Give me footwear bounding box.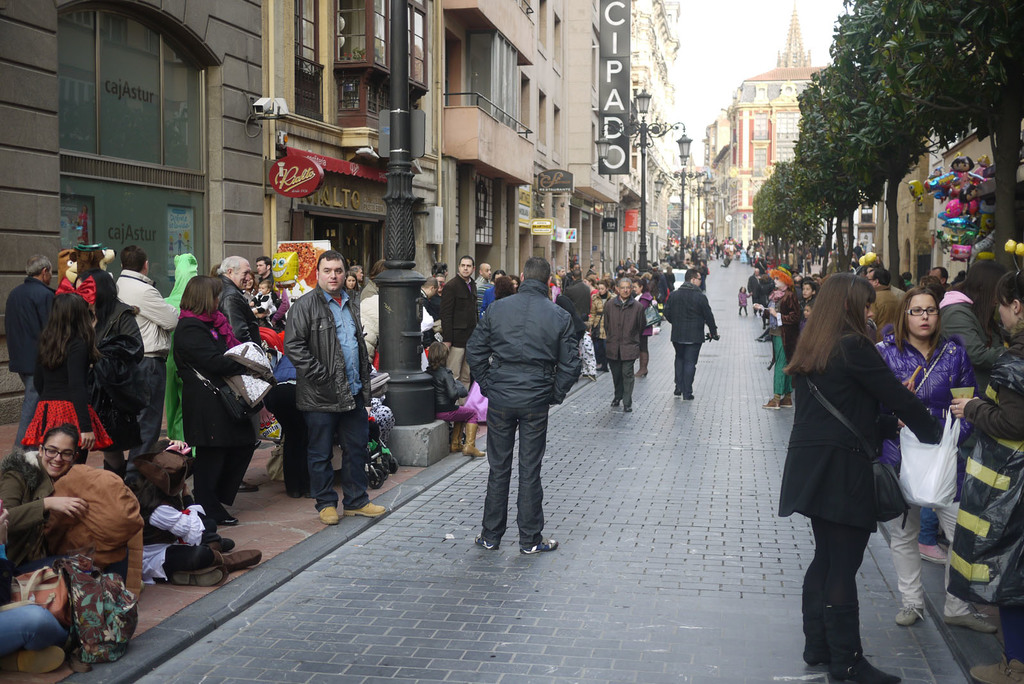
922/533/958/564.
